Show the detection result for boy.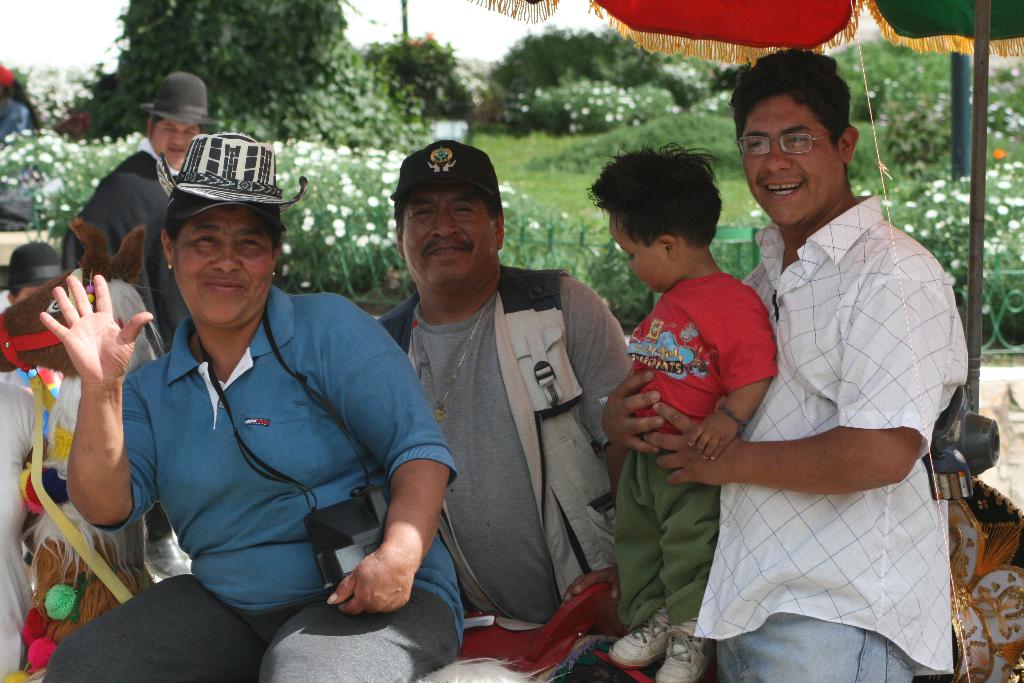
select_region(592, 138, 799, 618).
